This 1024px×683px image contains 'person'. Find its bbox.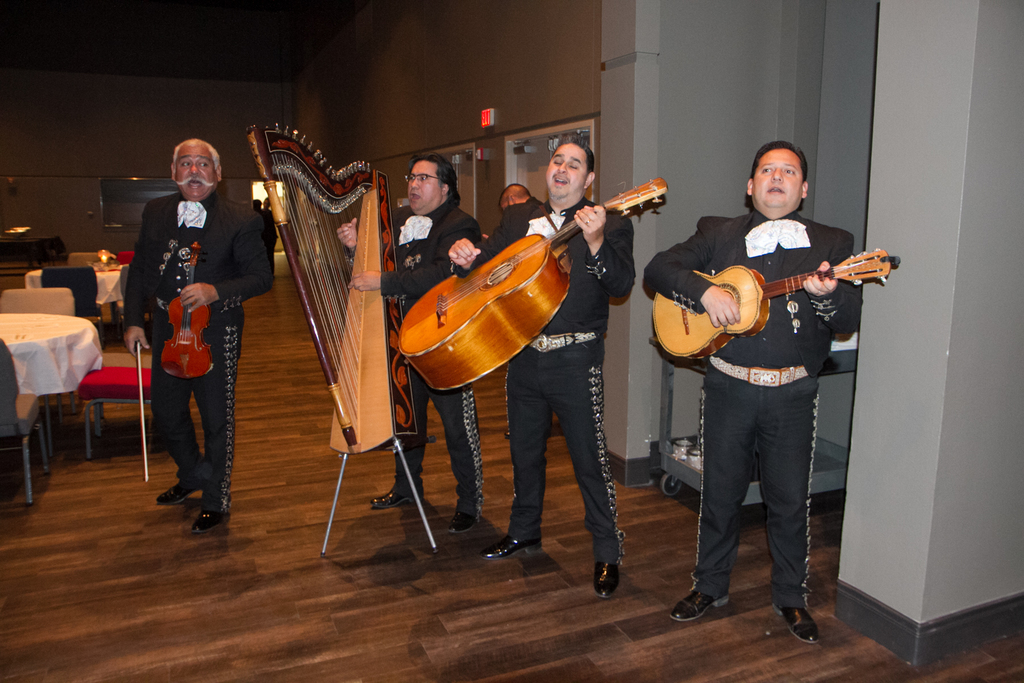
<region>499, 186, 534, 213</region>.
